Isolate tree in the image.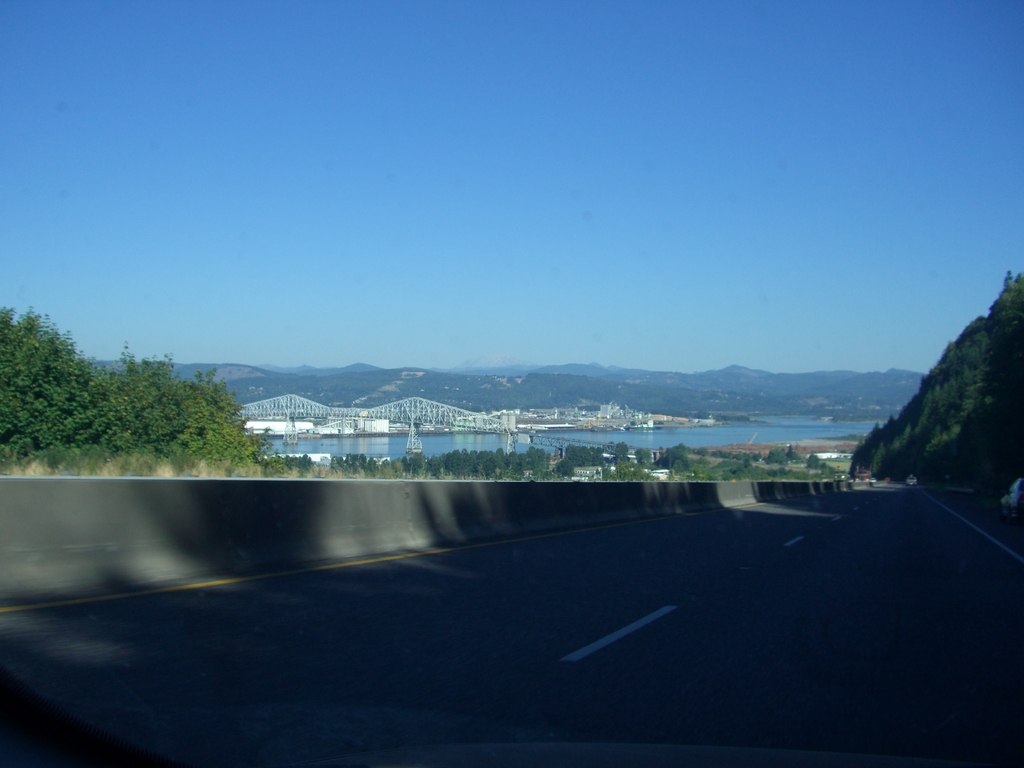
Isolated region: rect(0, 307, 274, 472).
